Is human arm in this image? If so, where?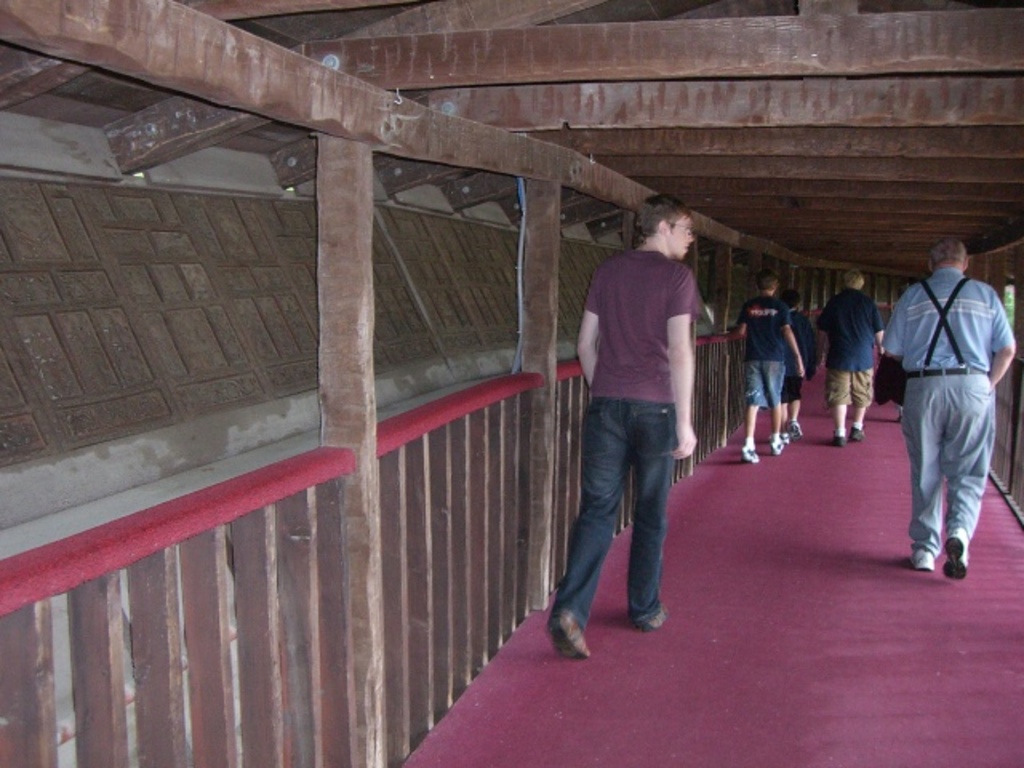
Yes, at (left=573, top=272, right=600, bottom=389).
